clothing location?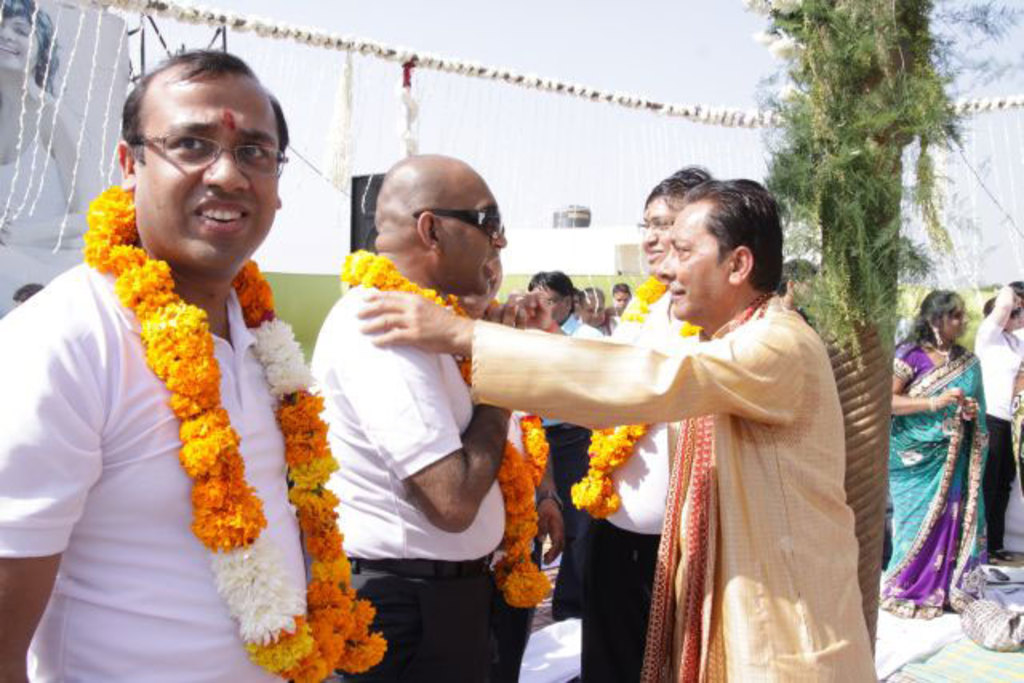
bbox=(475, 291, 877, 681)
